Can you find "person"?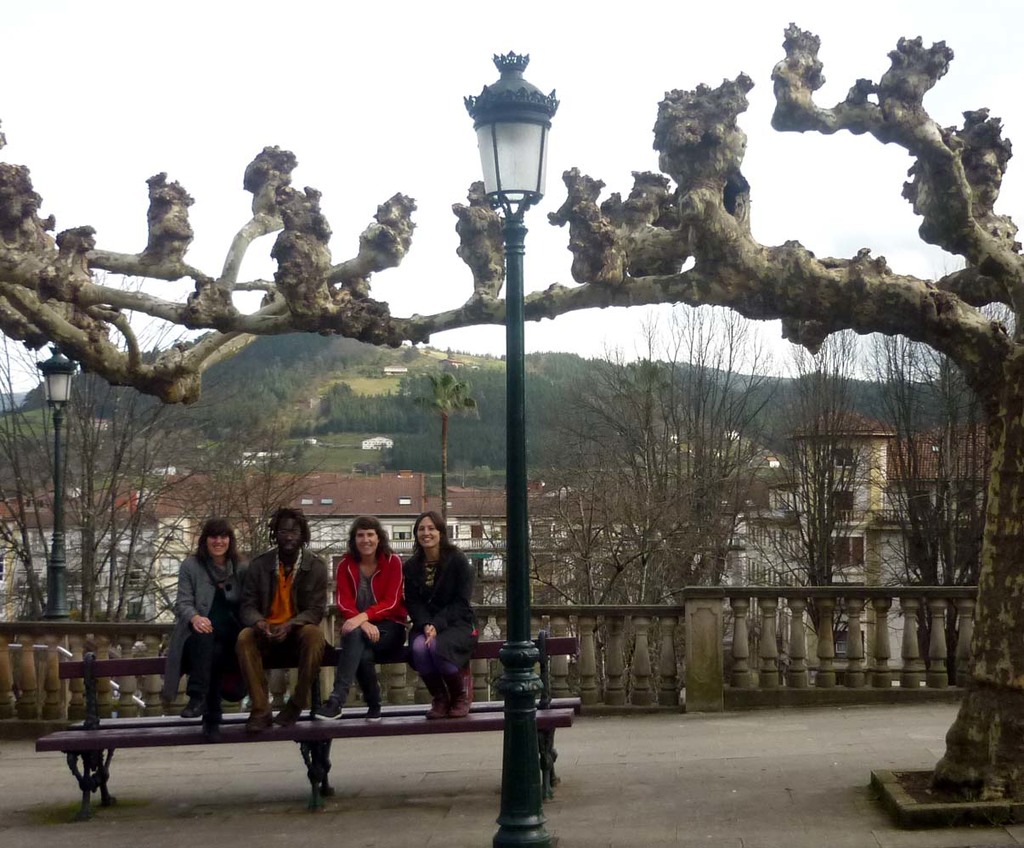
Yes, bounding box: [left=311, top=515, right=406, bottom=721].
